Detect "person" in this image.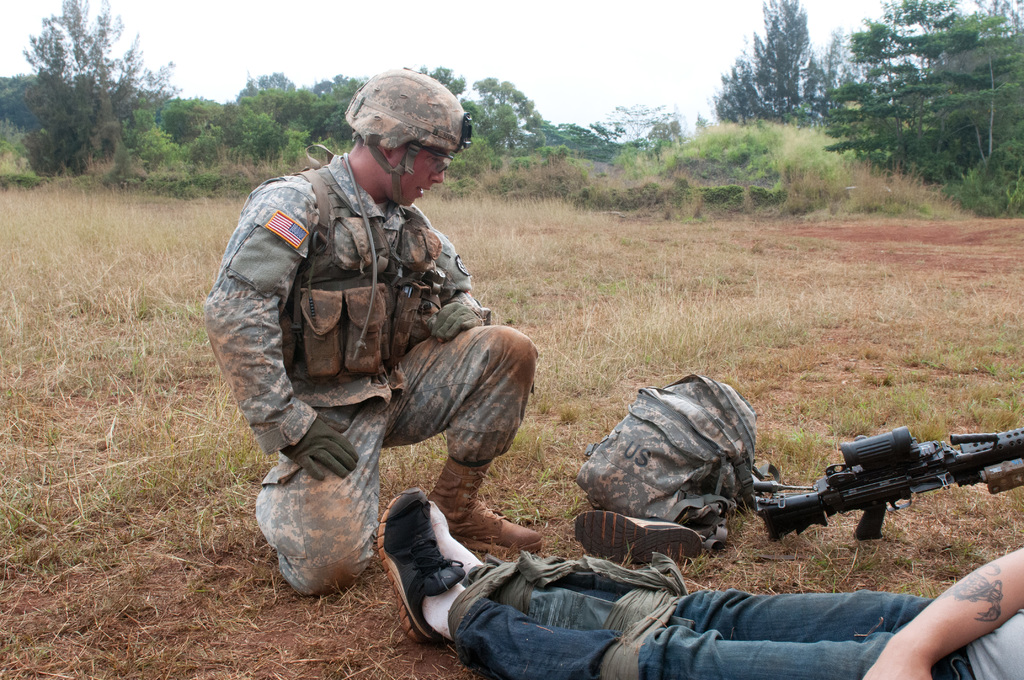
Detection: bbox=[380, 485, 1023, 679].
